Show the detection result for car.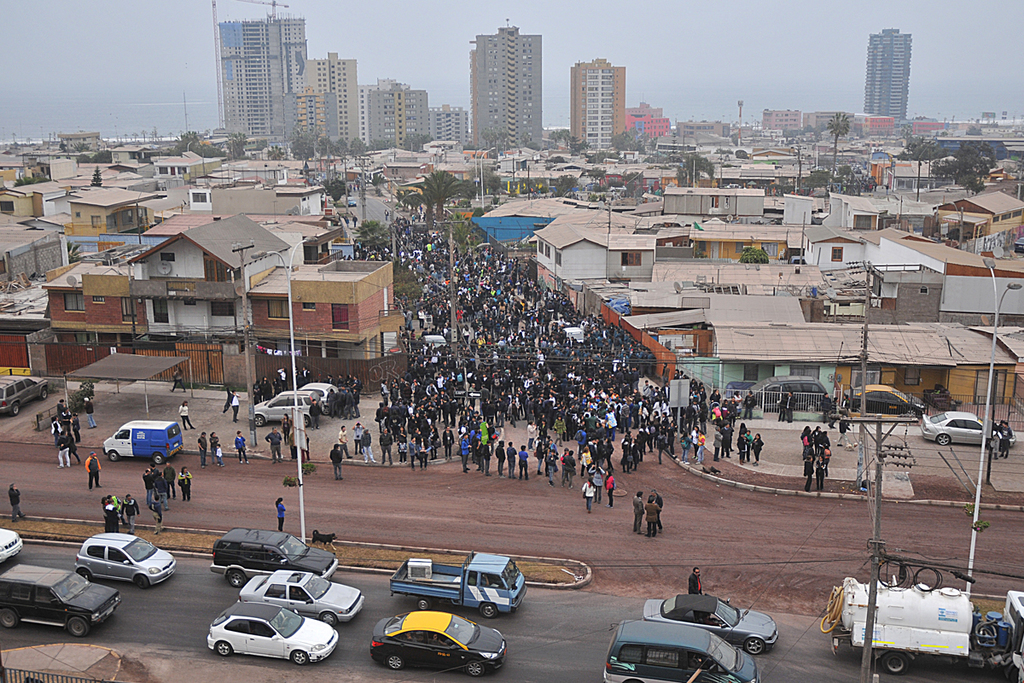
<bbox>424, 336, 445, 347</bbox>.
